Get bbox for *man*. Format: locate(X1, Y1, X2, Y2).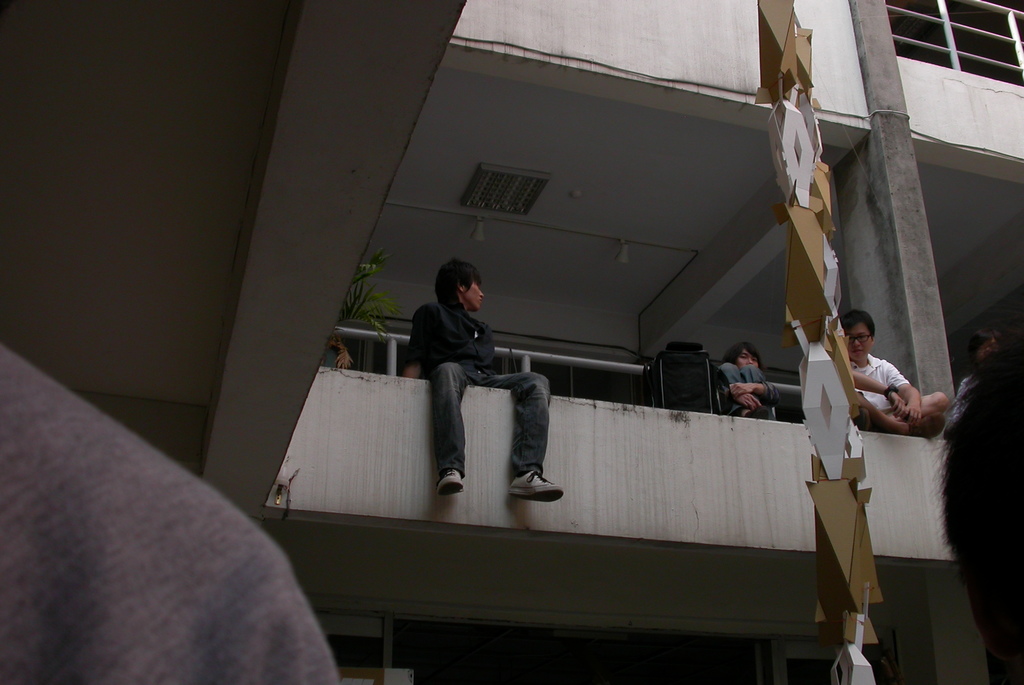
locate(841, 309, 947, 437).
